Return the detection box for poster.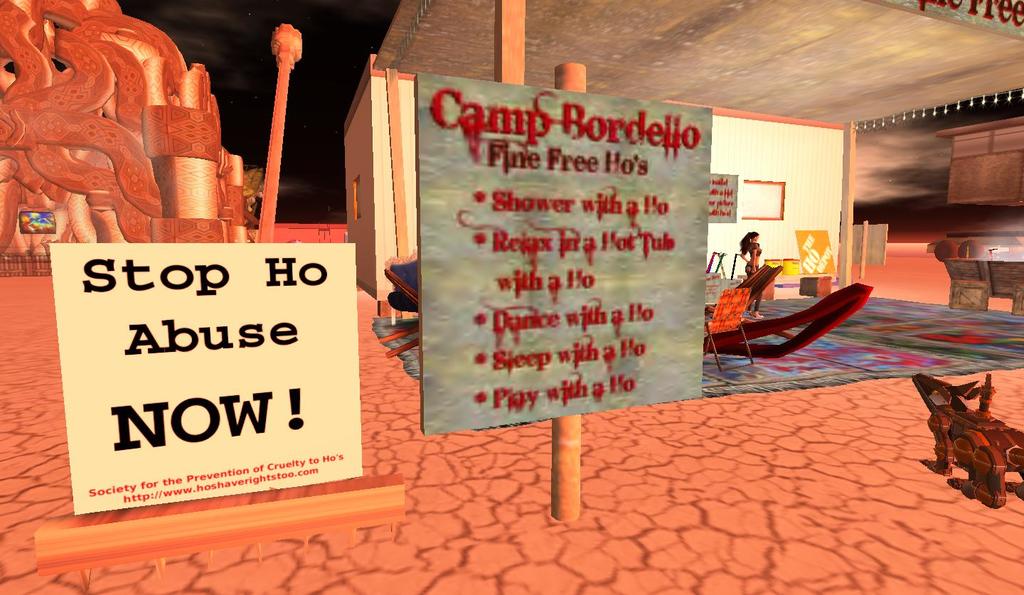
box(417, 74, 713, 433).
